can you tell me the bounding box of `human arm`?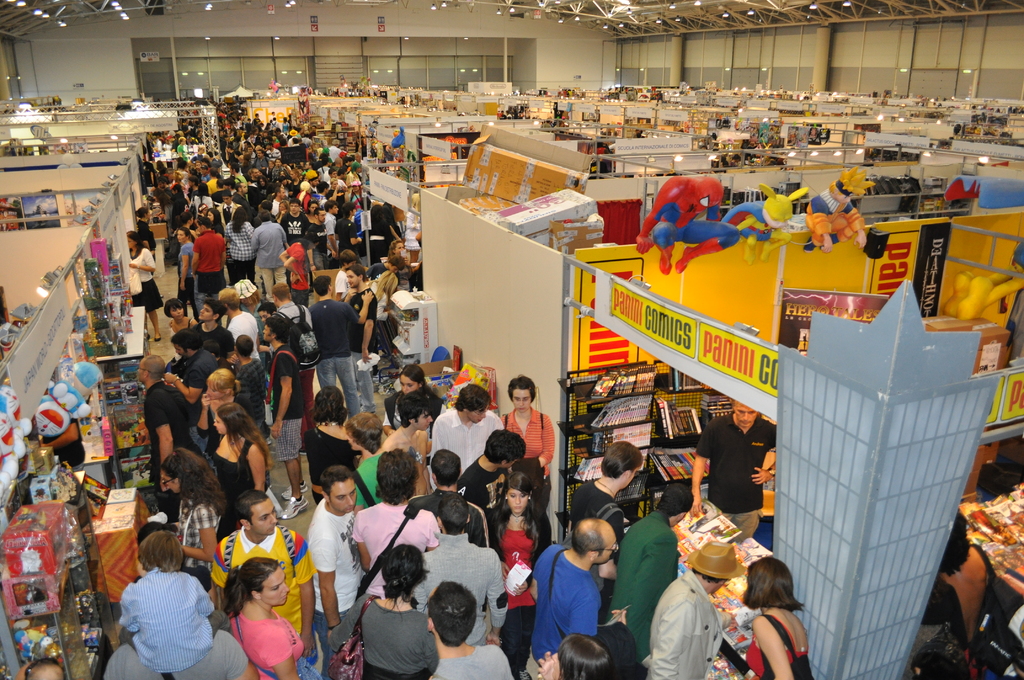
748 458 774 489.
